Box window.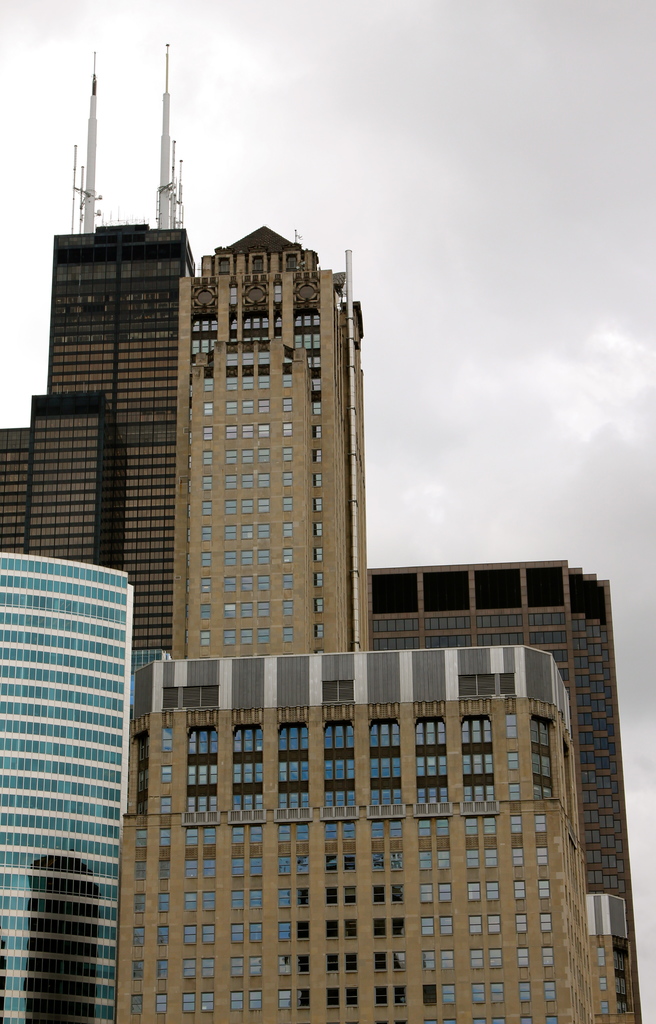
470,753,480,772.
